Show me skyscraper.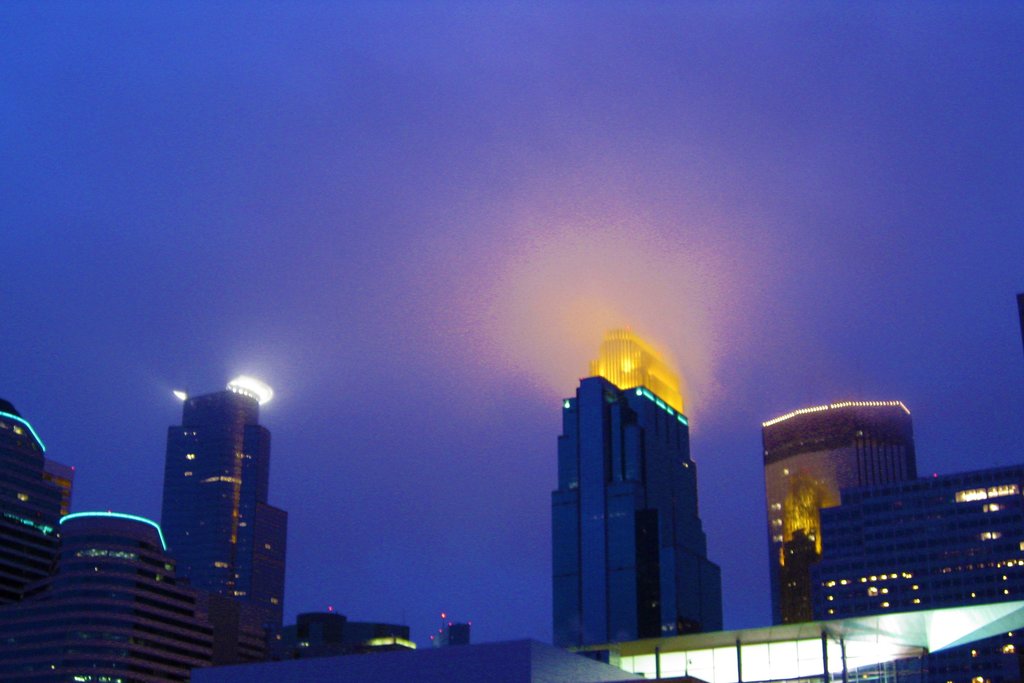
skyscraper is here: left=757, top=395, right=918, bottom=625.
